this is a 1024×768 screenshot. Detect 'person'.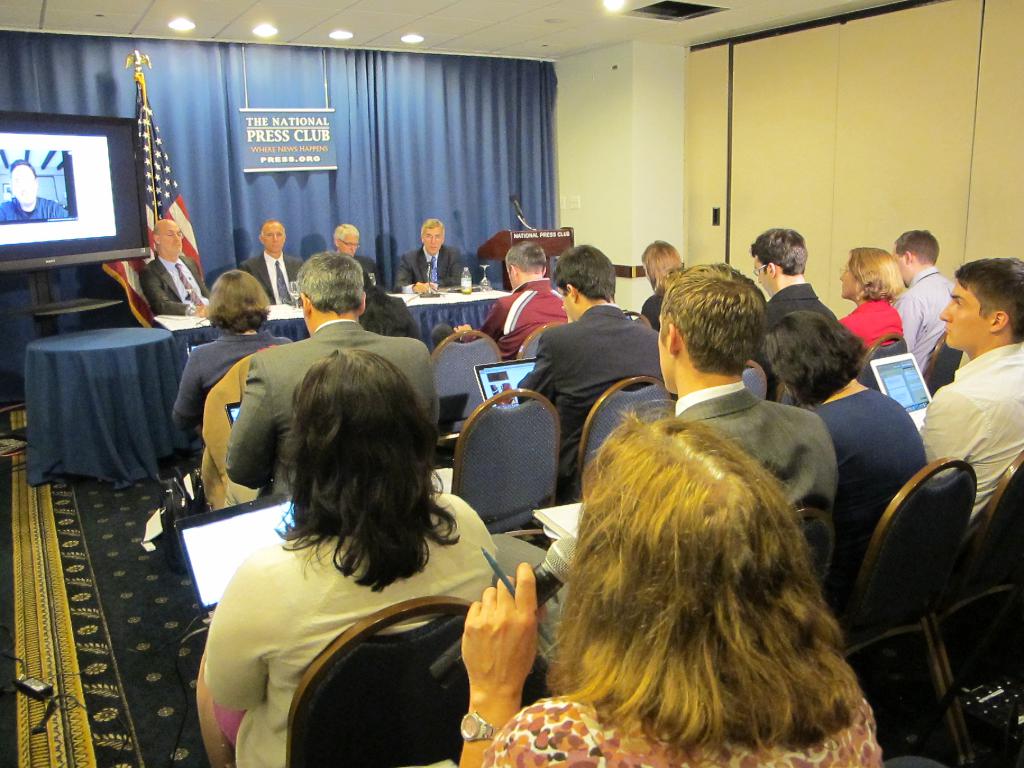
(0,161,70,225).
